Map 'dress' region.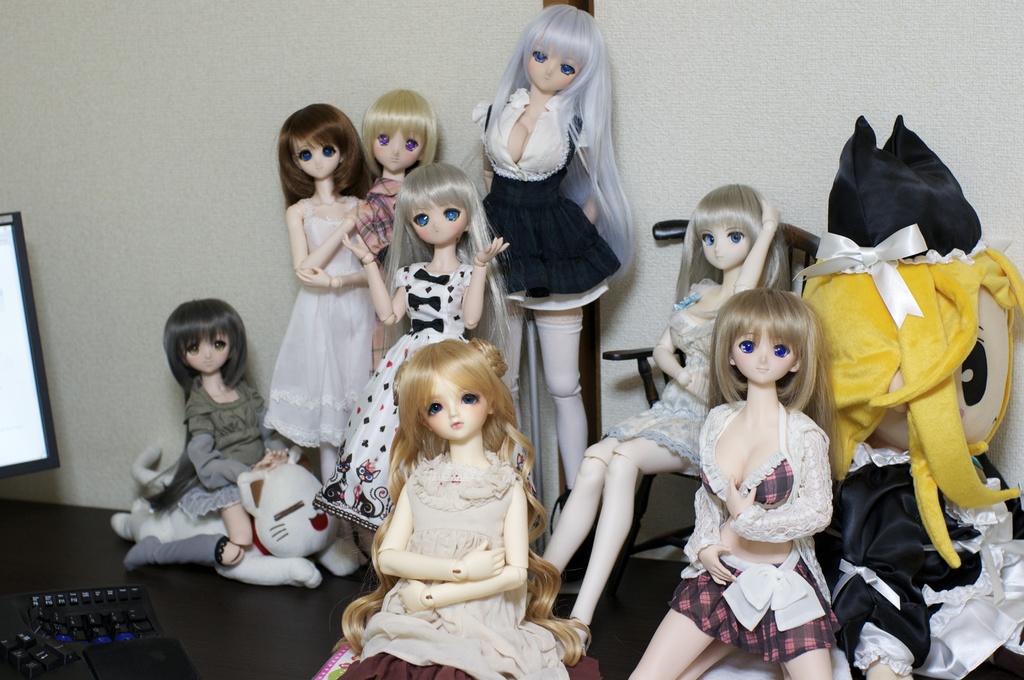
Mapped to crop(309, 264, 470, 531).
